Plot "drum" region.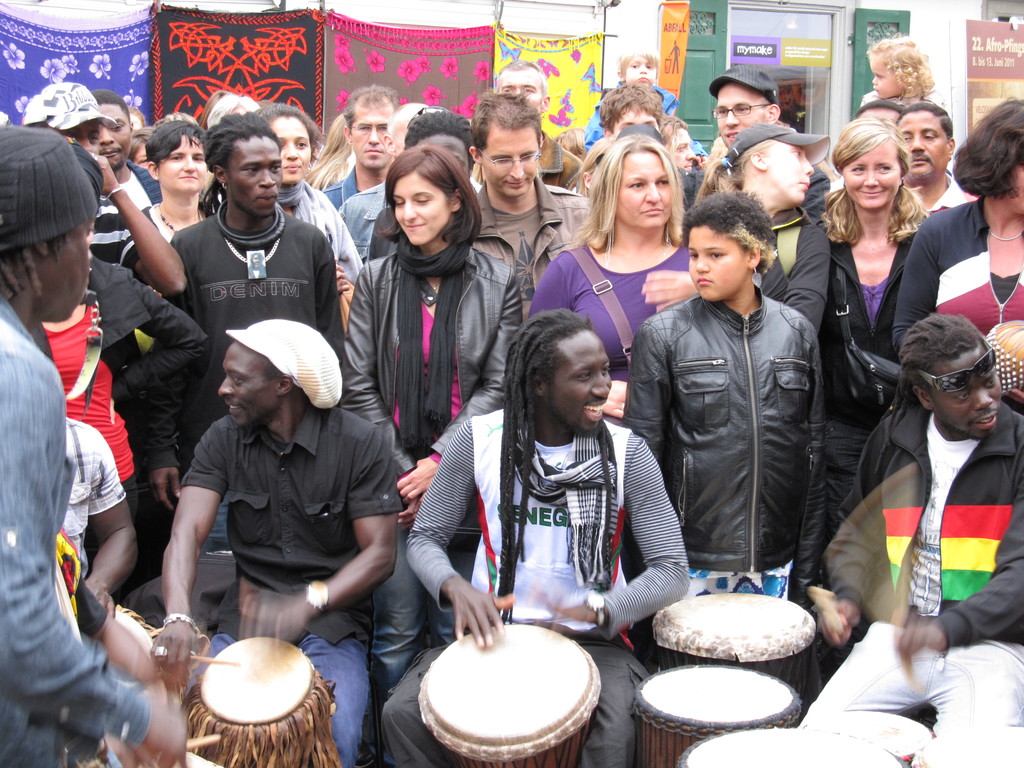
Plotted at <region>809, 716, 940, 767</region>.
